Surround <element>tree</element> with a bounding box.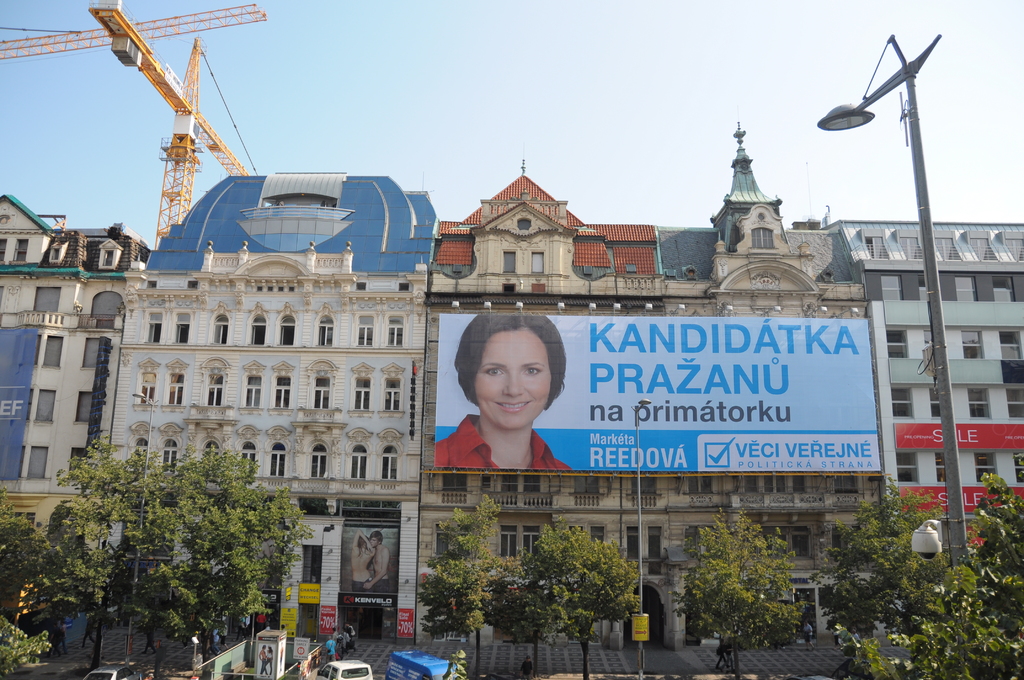
[417,492,524,679].
